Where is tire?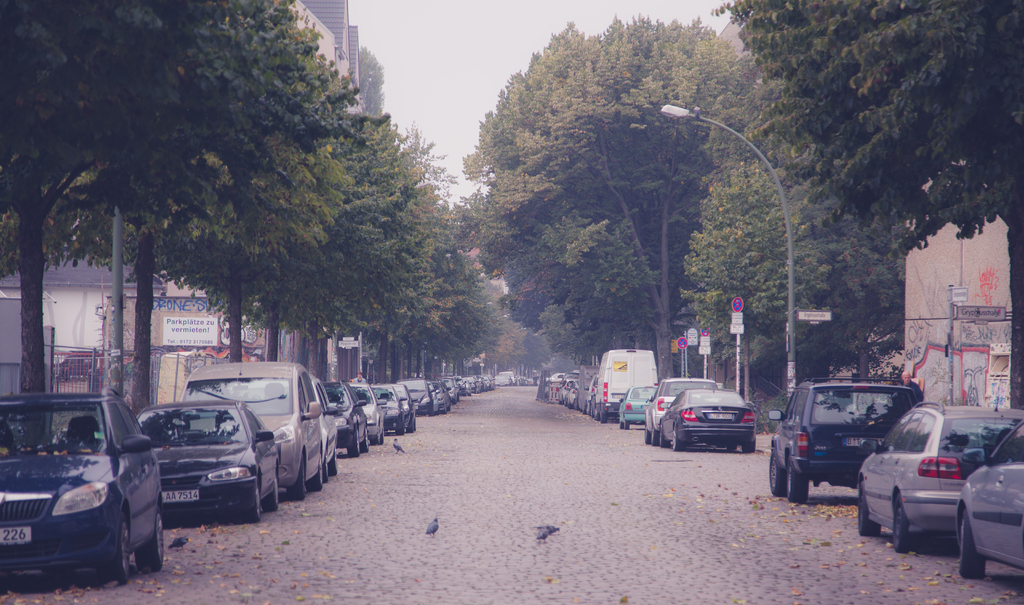
[625, 419, 632, 430].
